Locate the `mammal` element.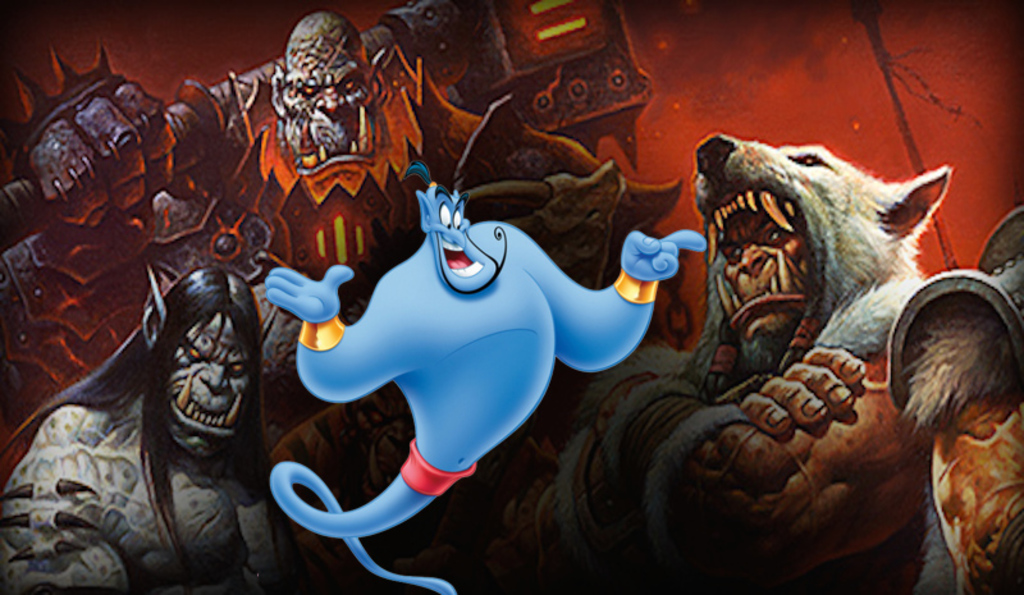
Element bbox: l=261, t=164, r=707, b=594.
